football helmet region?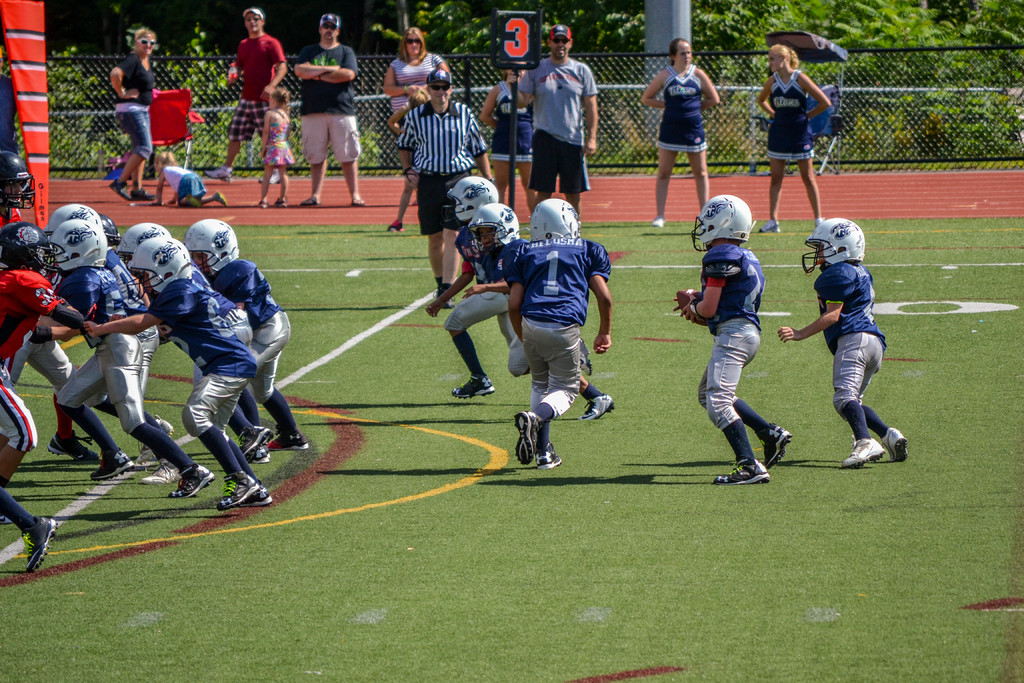
x1=186, y1=218, x2=242, y2=280
